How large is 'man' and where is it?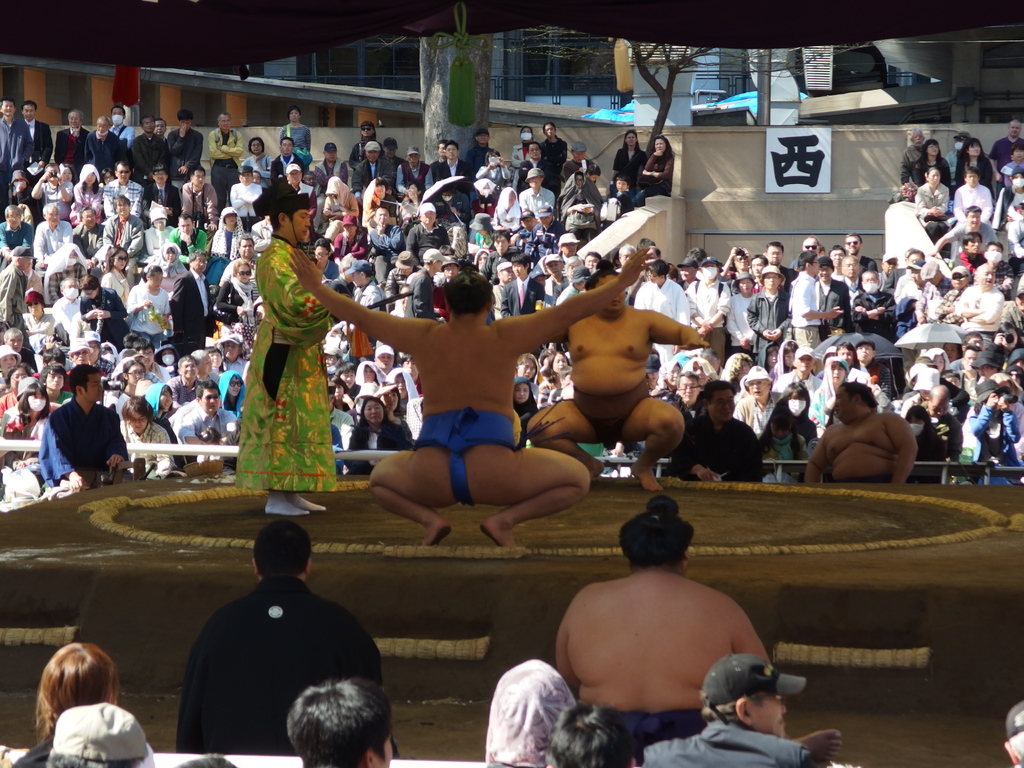
Bounding box: 780/348/822/394.
